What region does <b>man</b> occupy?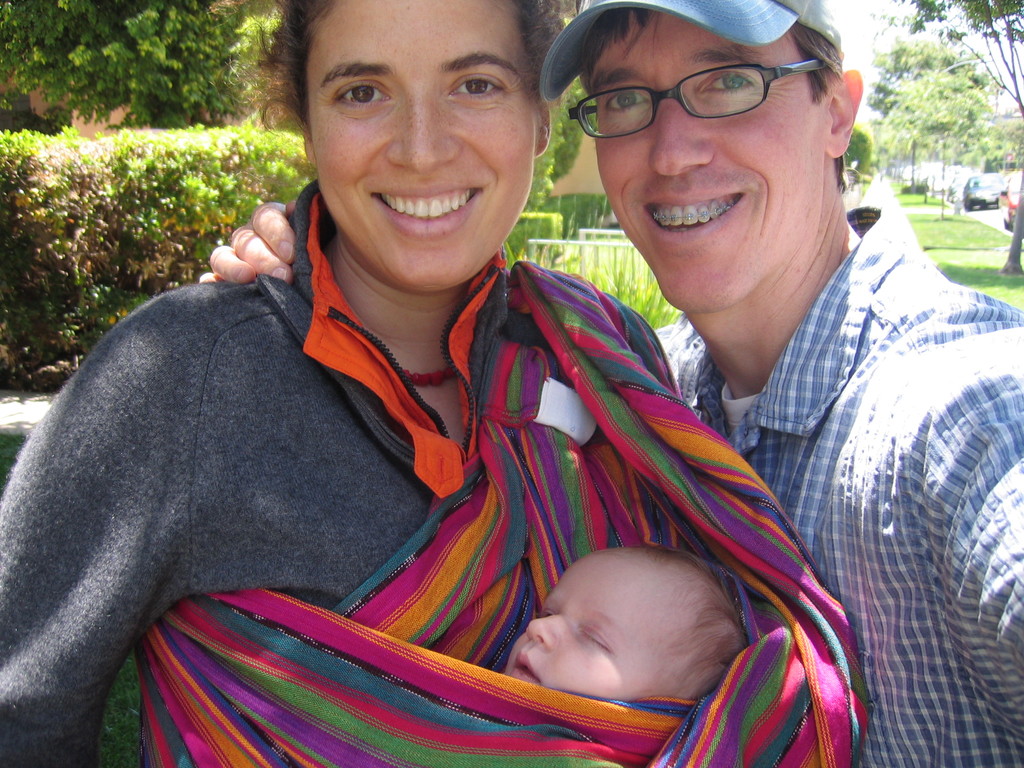
locate(570, 0, 1023, 740).
